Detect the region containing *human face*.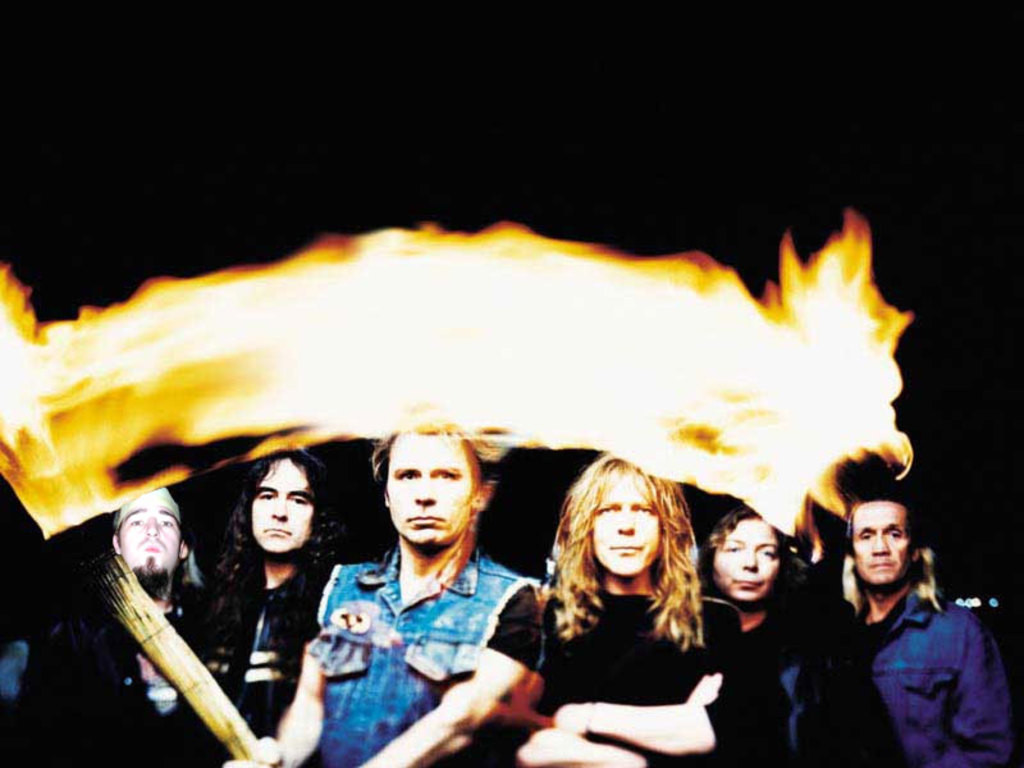
l=580, t=456, r=662, b=577.
